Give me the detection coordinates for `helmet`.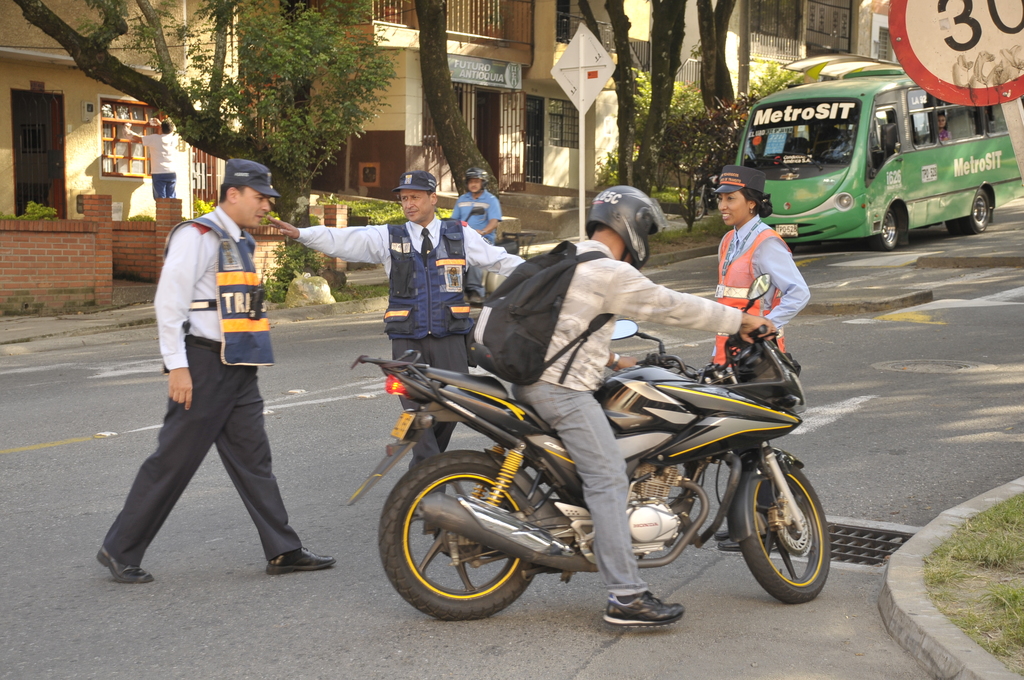
select_region(599, 184, 672, 255).
